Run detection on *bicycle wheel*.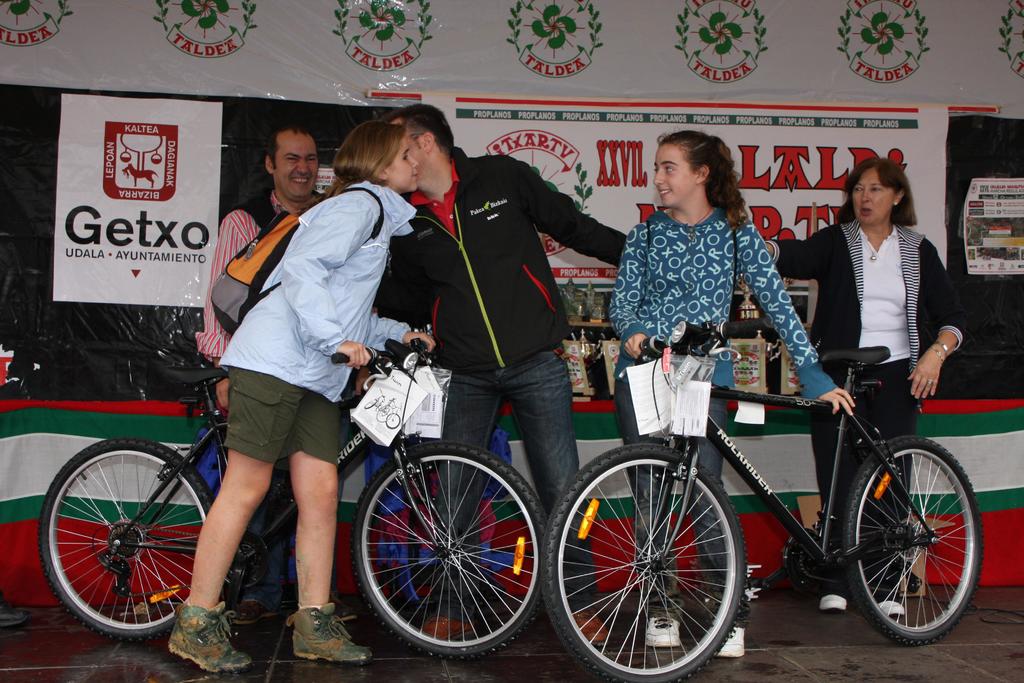
Result: left=36, top=441, right=211, bottom=642.
